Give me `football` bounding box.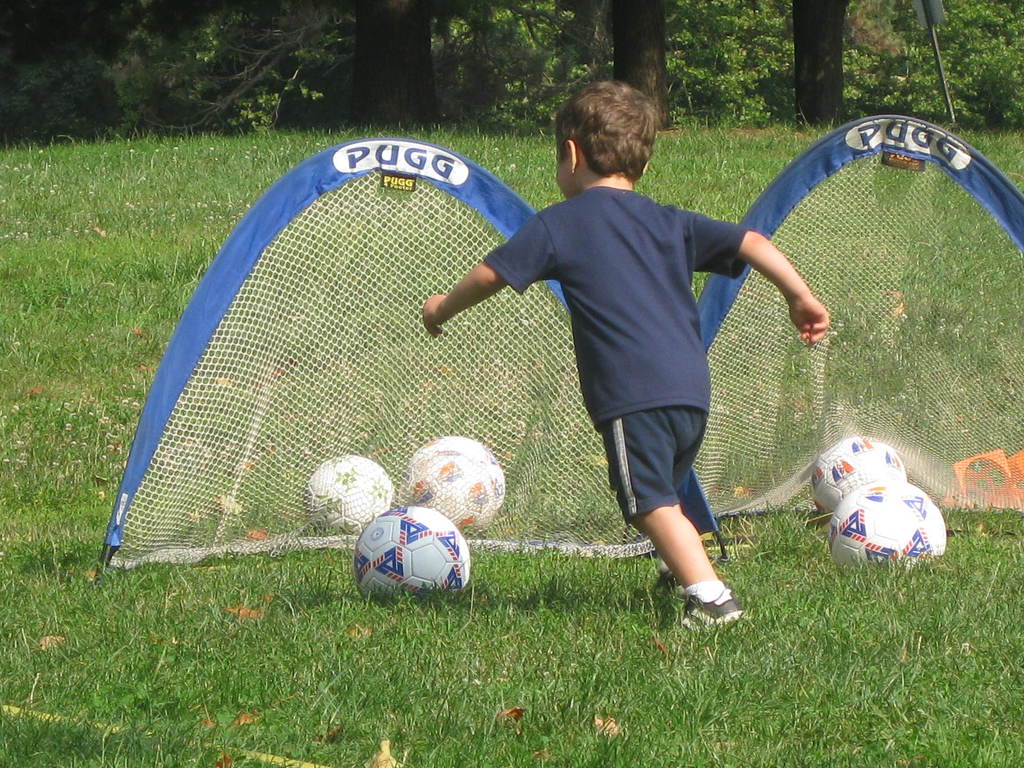
BBox(351, 506, 470, 598).
